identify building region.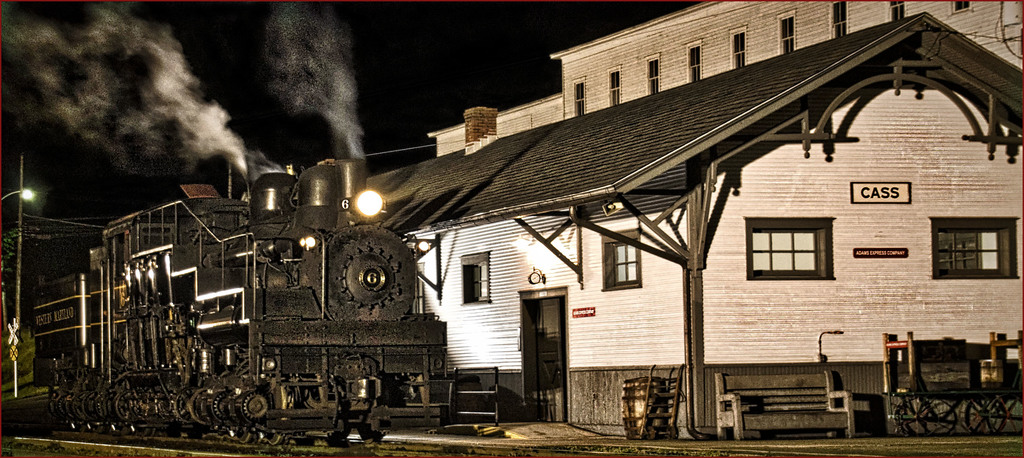
Region: locate(426, 0, 1023, 136).
